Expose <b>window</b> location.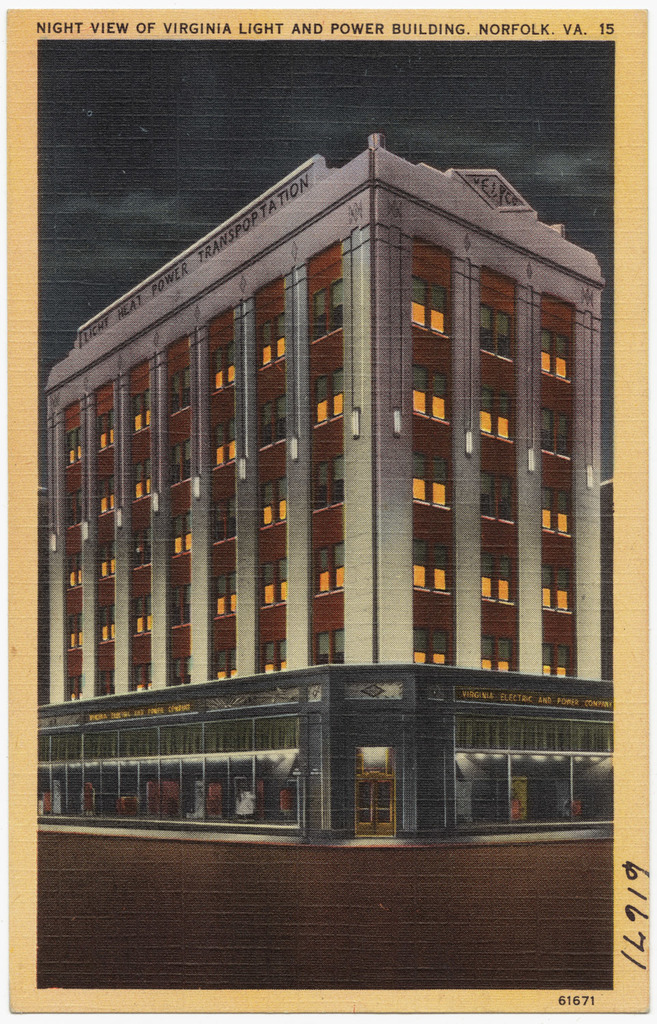
Exposed at crop(263, 474, 284, 527).
